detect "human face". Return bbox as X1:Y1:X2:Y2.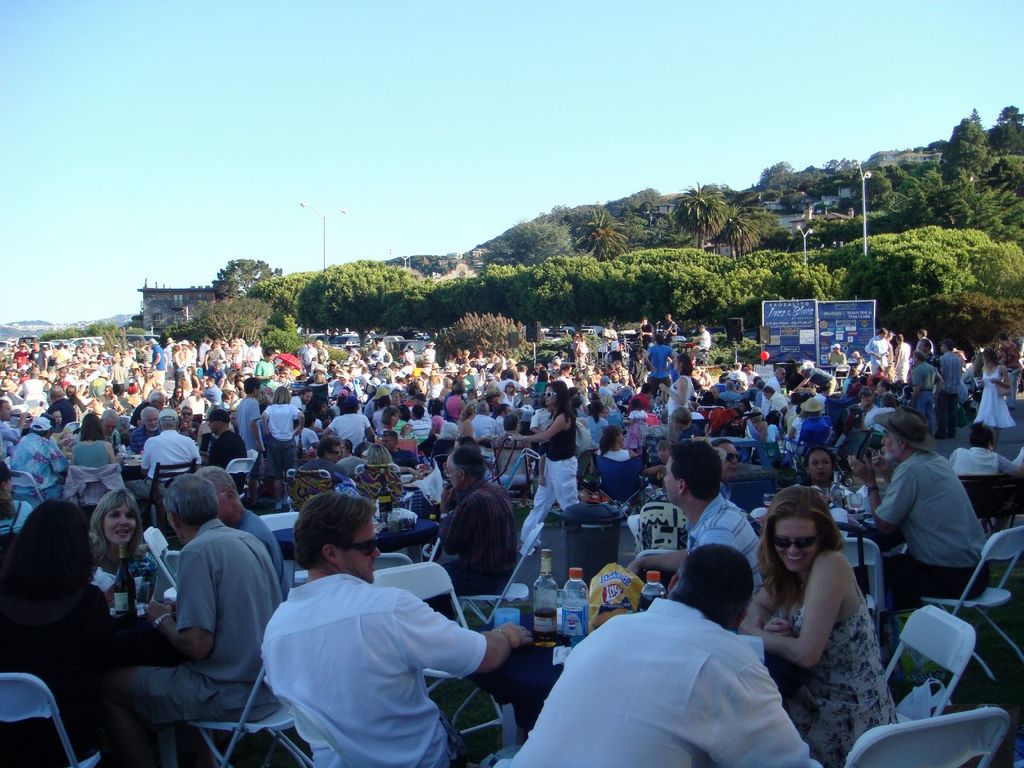
214:486:228:521.
